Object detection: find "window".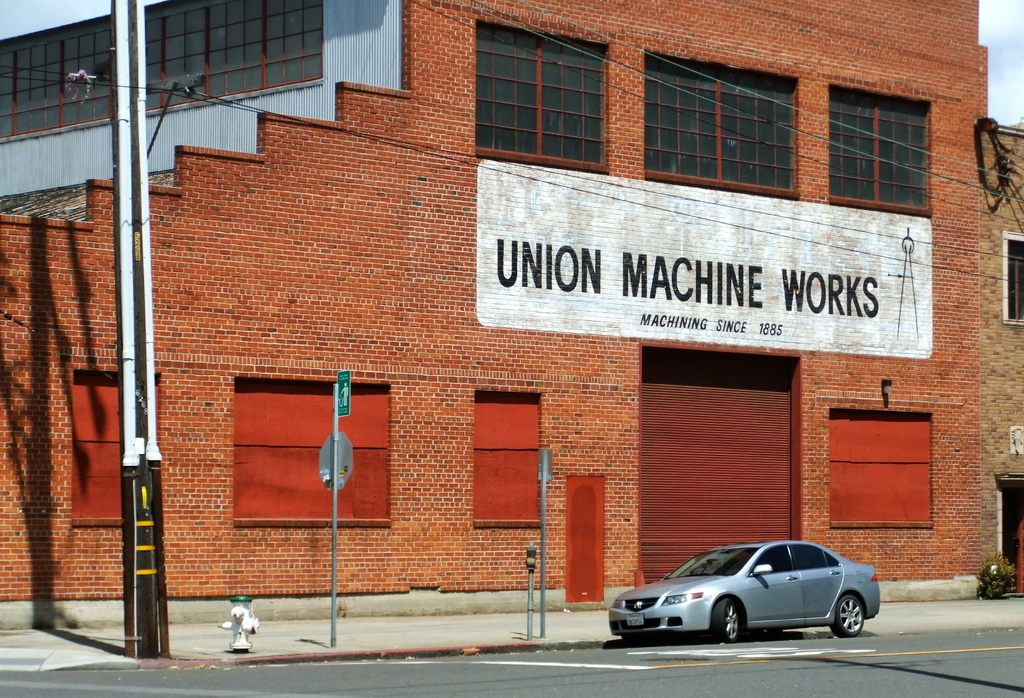
box(235, 380, 388, 526).
